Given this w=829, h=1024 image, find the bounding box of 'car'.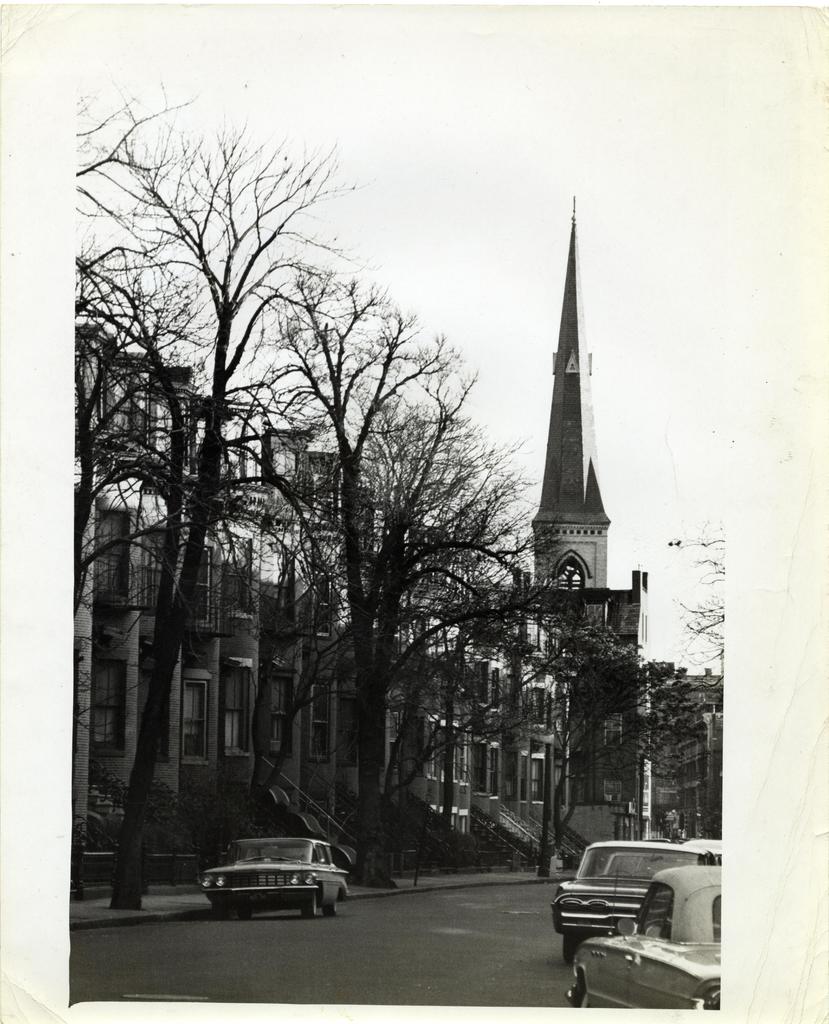
x1=198 y1=838 x2=351 y2=924.
